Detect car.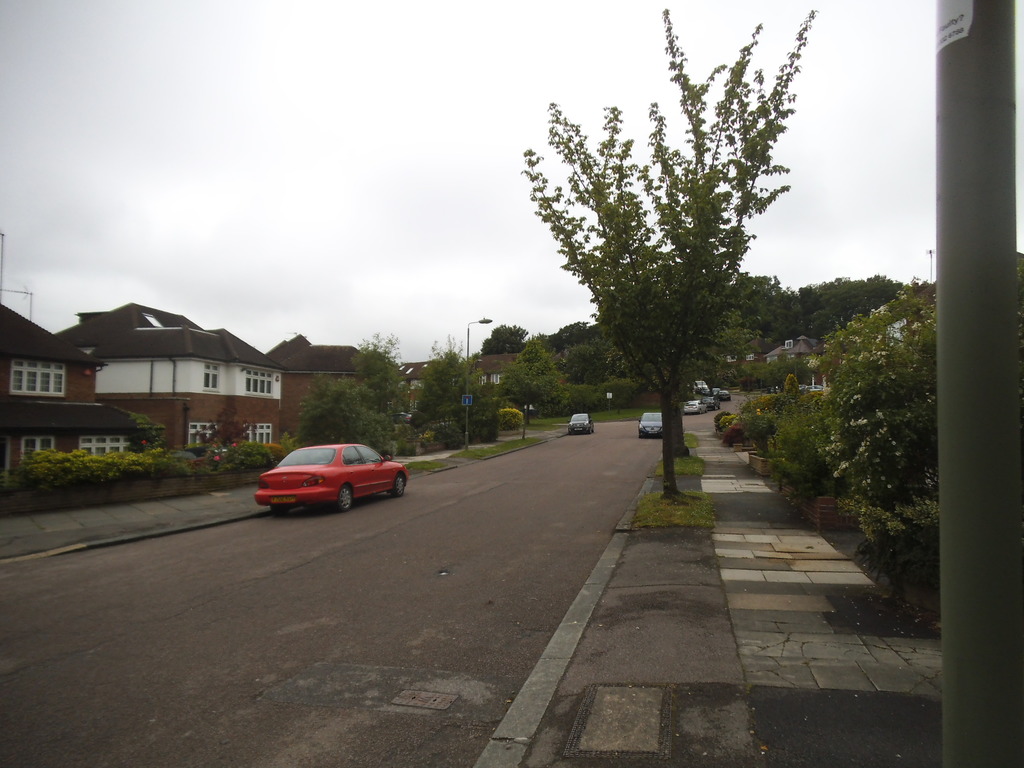
Detected at 563 410 590 431.
